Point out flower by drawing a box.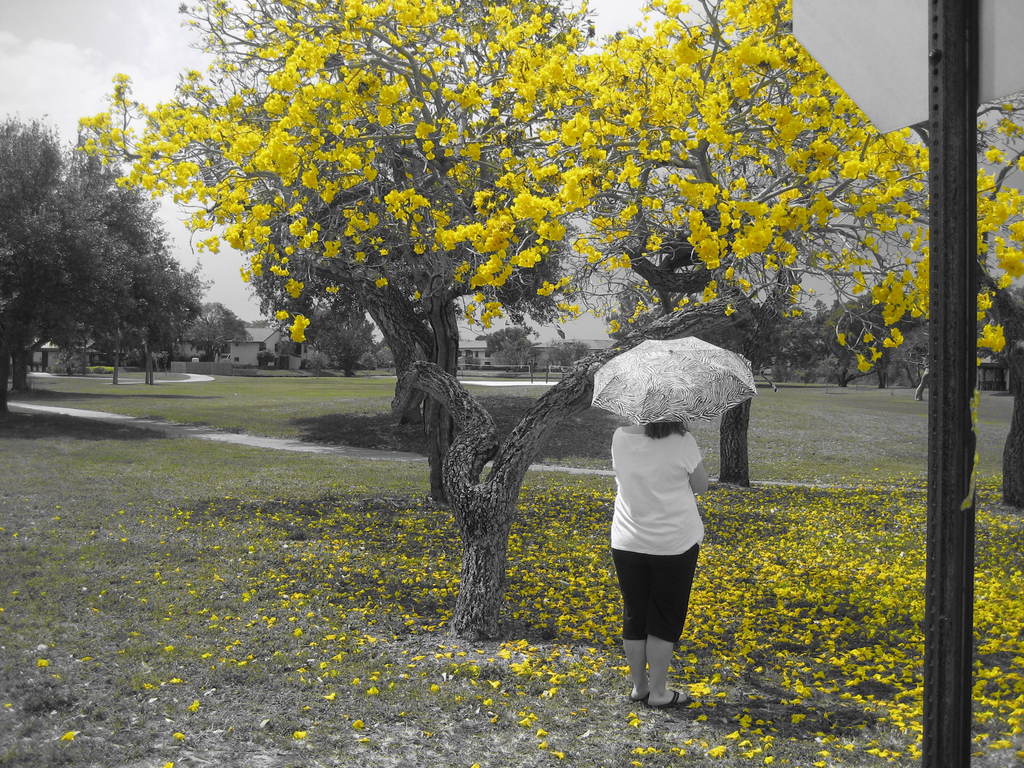
[left=276, top=307, right=288, bottom=322].
